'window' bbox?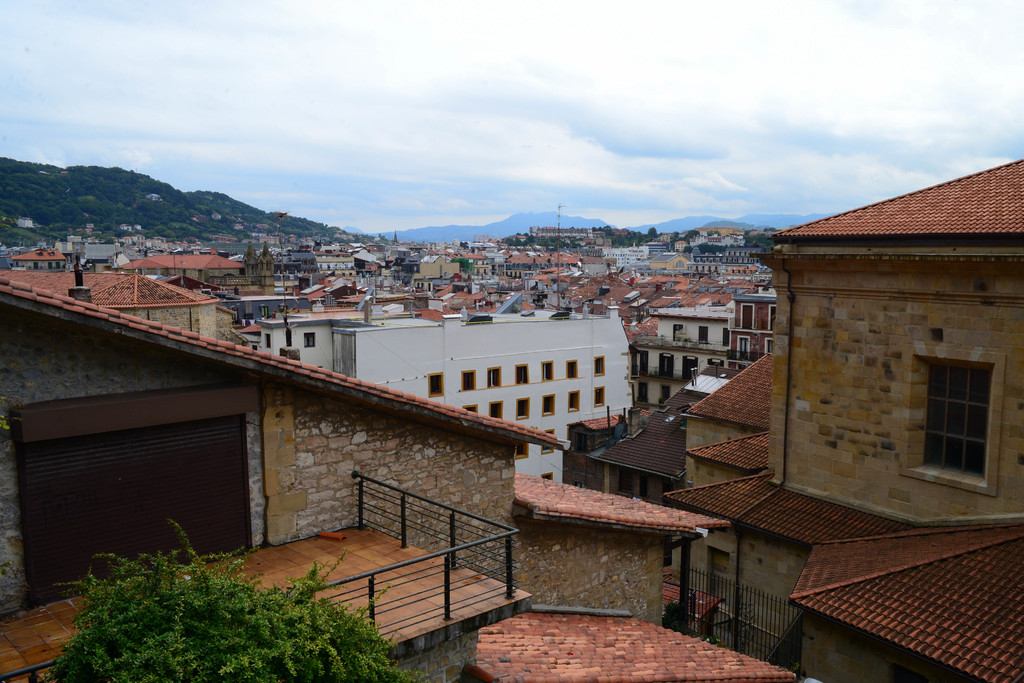
locate(918, 332, 1005, 493)
